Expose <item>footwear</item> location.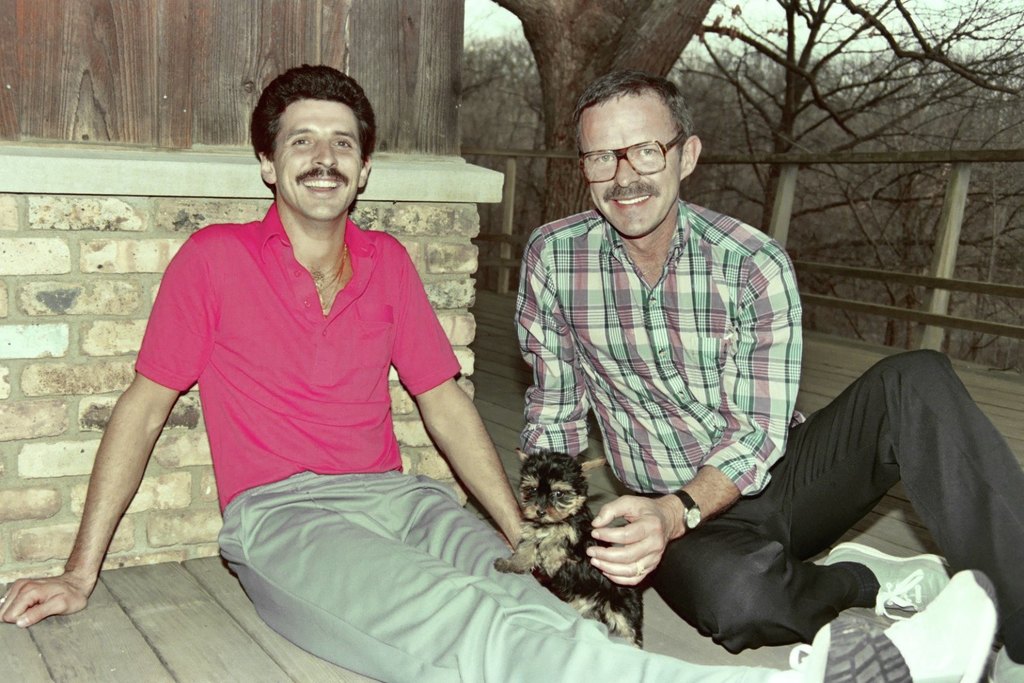
Exposed at pyautogui.locateOnScreen(788, 596, 921, 657).
